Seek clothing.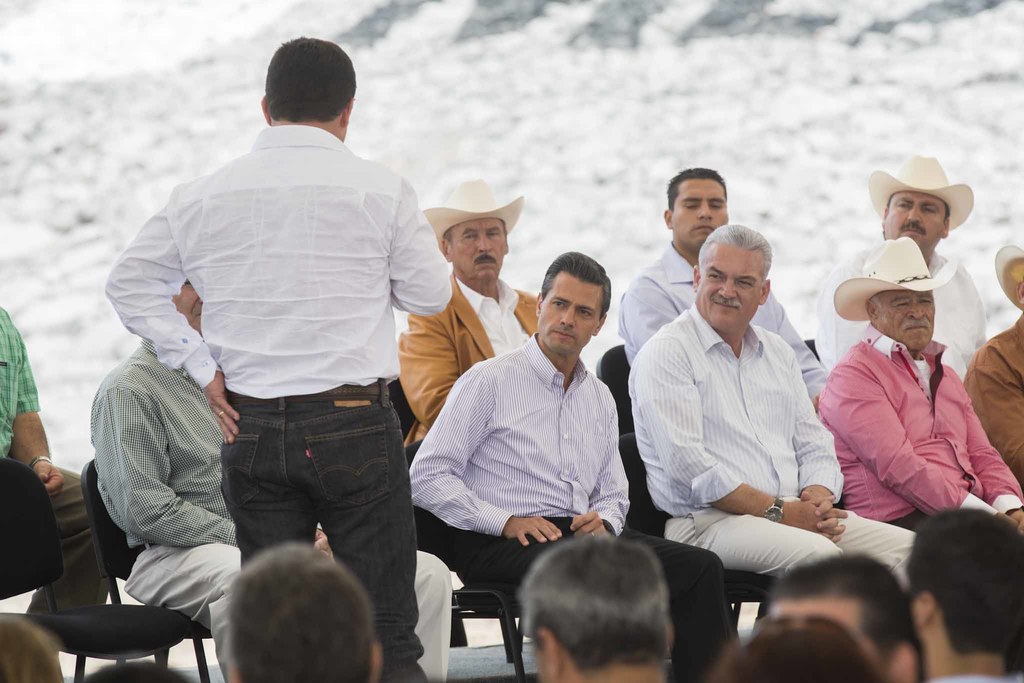
(614, 238, 834, 410).
